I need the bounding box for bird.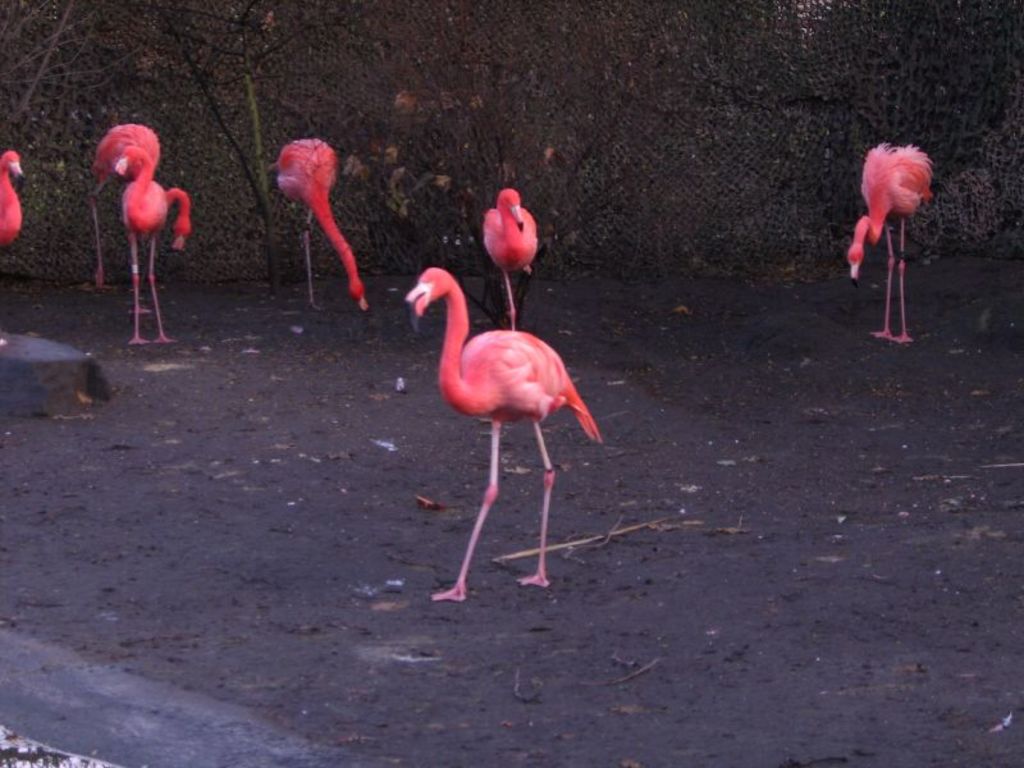
Here it is: {"left": 403, "top": 262, "right": 604, "bottom": 591}.
